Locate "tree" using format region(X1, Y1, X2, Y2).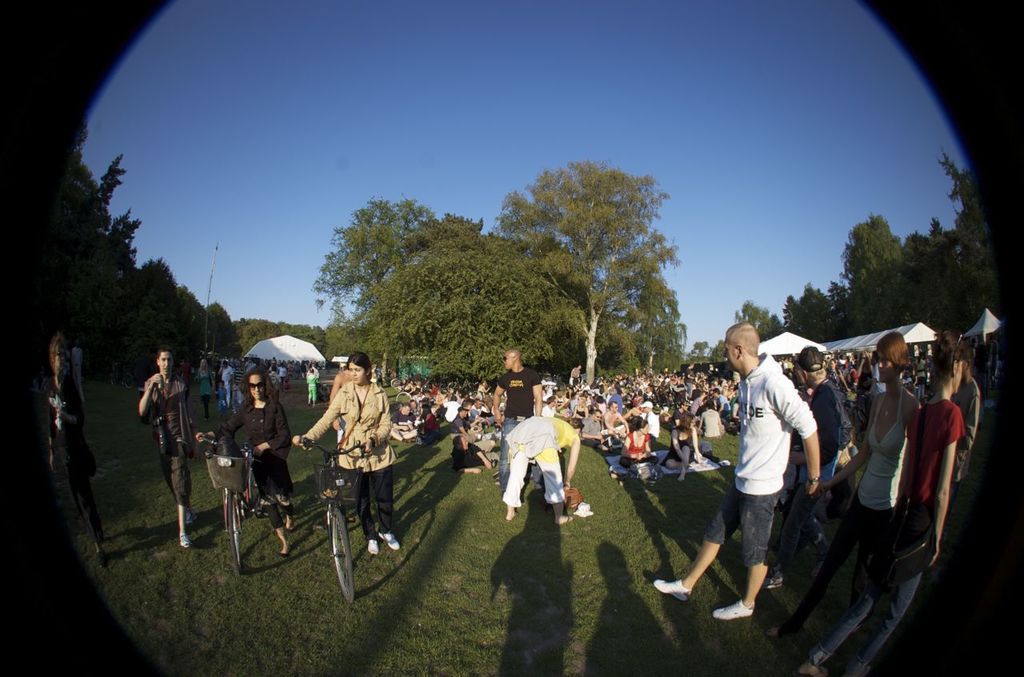
region(490, 151, 698, 386).
